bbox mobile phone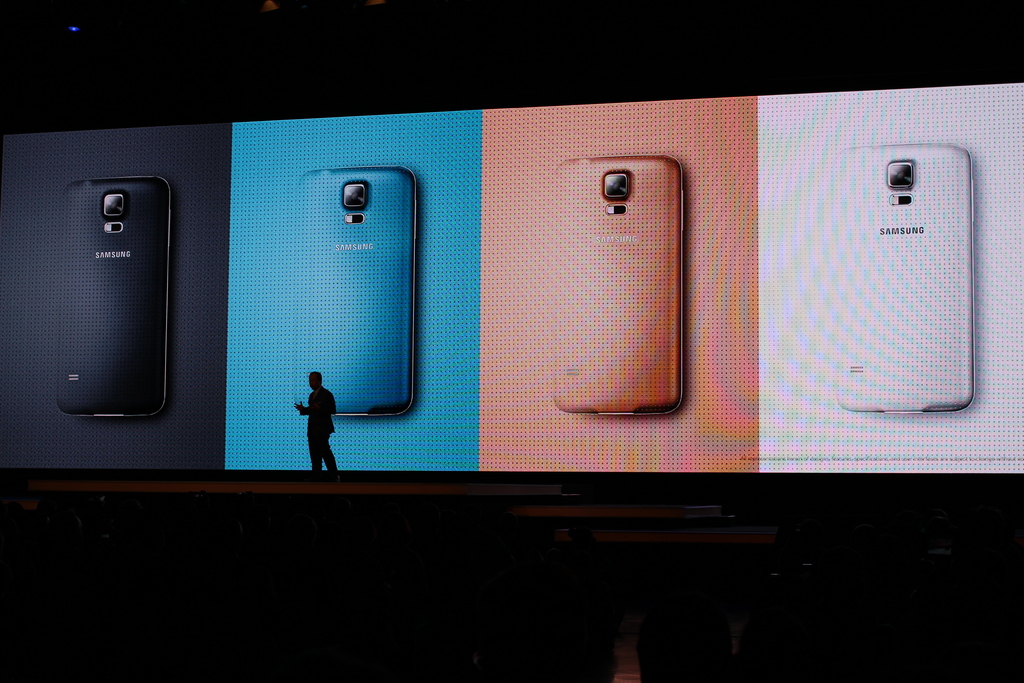
detection(551, 156, 687, 417)
